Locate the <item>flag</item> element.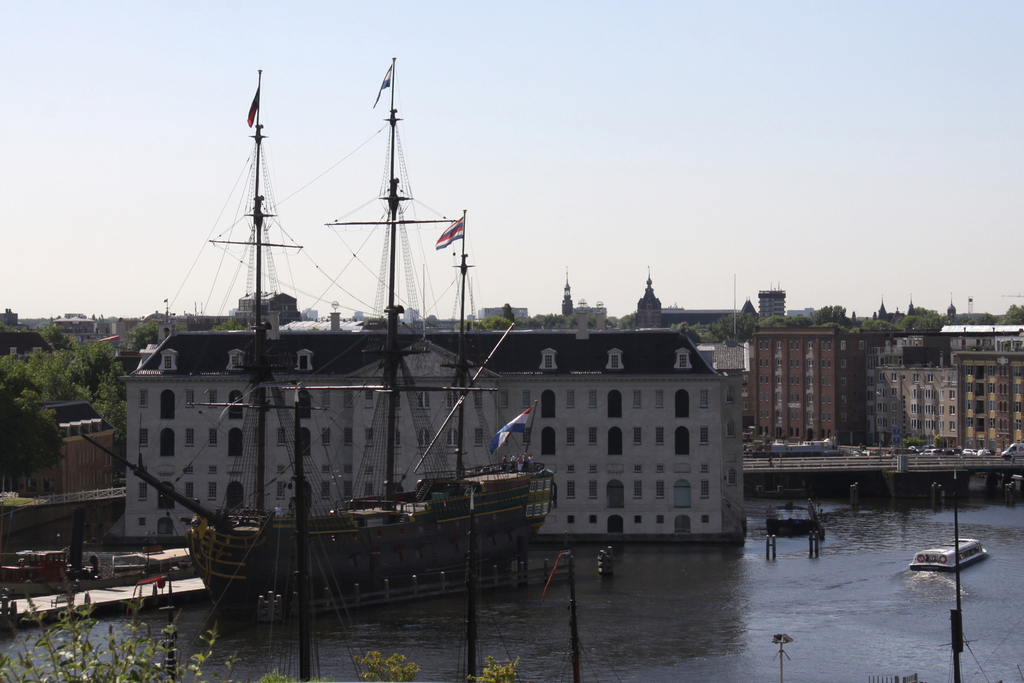
Element bbox: rect(92, 335, 120, 355).
